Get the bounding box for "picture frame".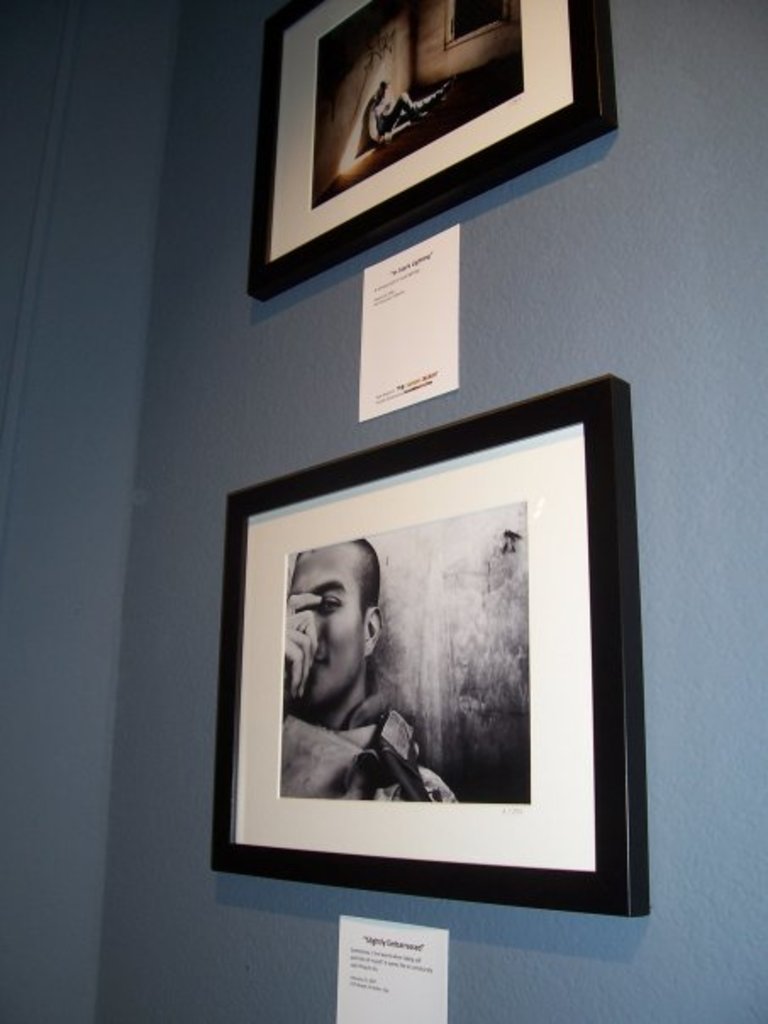
box=[202, 376, 648, 929].
